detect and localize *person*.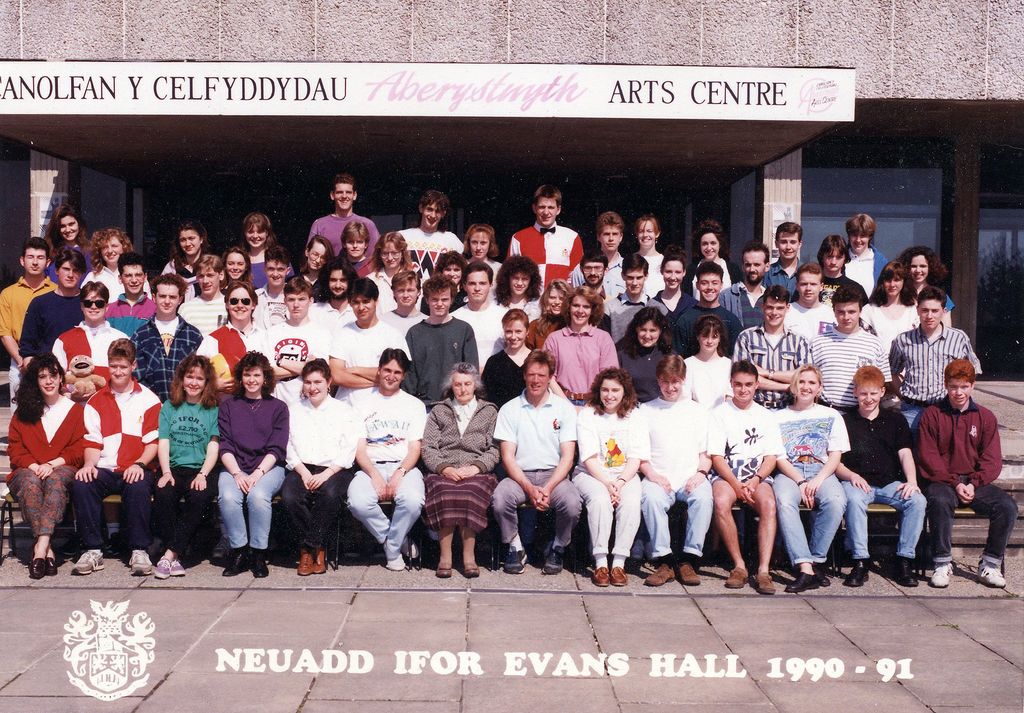
Localized at 494 352 584 570.
